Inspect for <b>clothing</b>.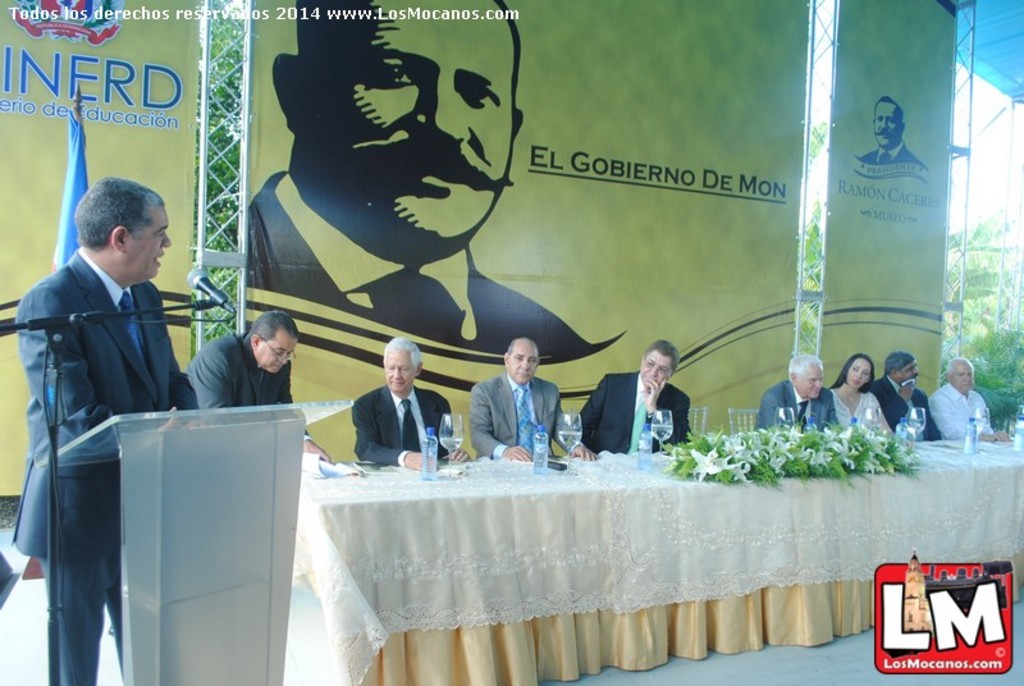
Inspection: pyautogui.locateOnScreen(925, 370, 1004, 454).
